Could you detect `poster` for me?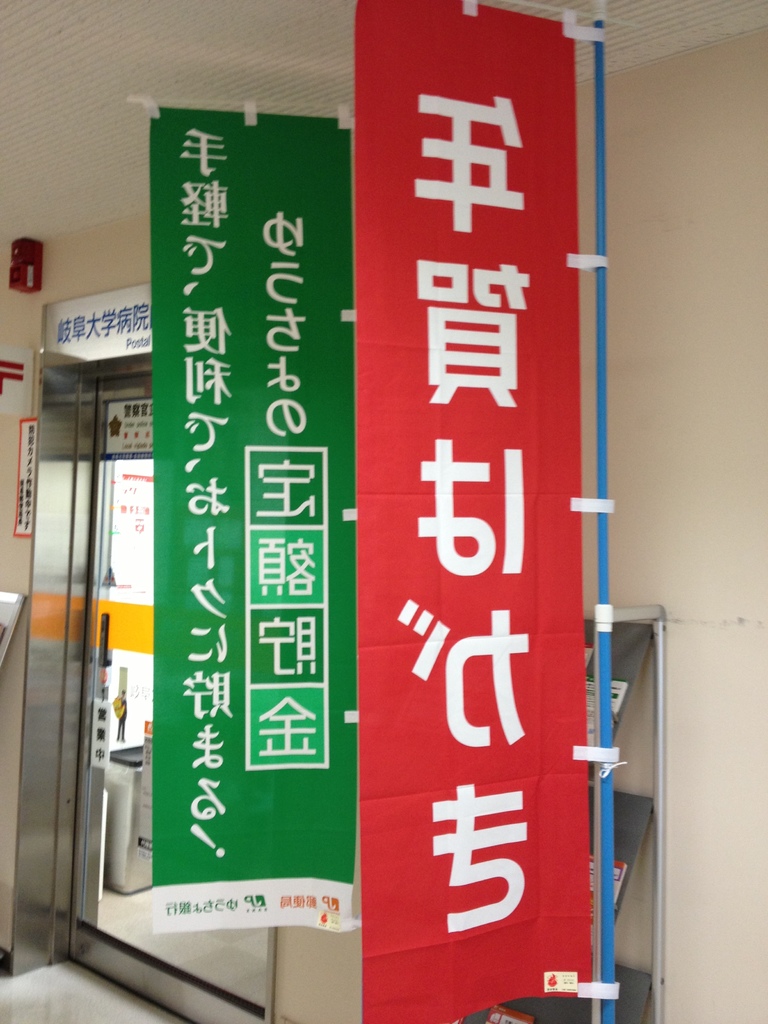
Detection result: <bbox>152, 109, 367, 932</bbox>.
